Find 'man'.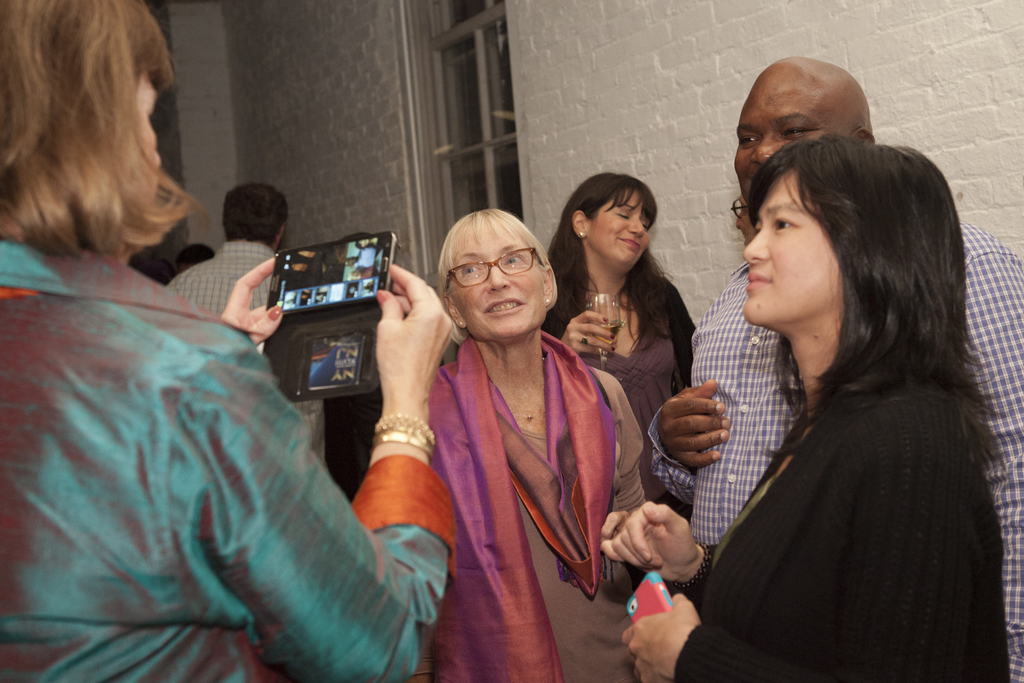
[644, 54, 1023, 682].
